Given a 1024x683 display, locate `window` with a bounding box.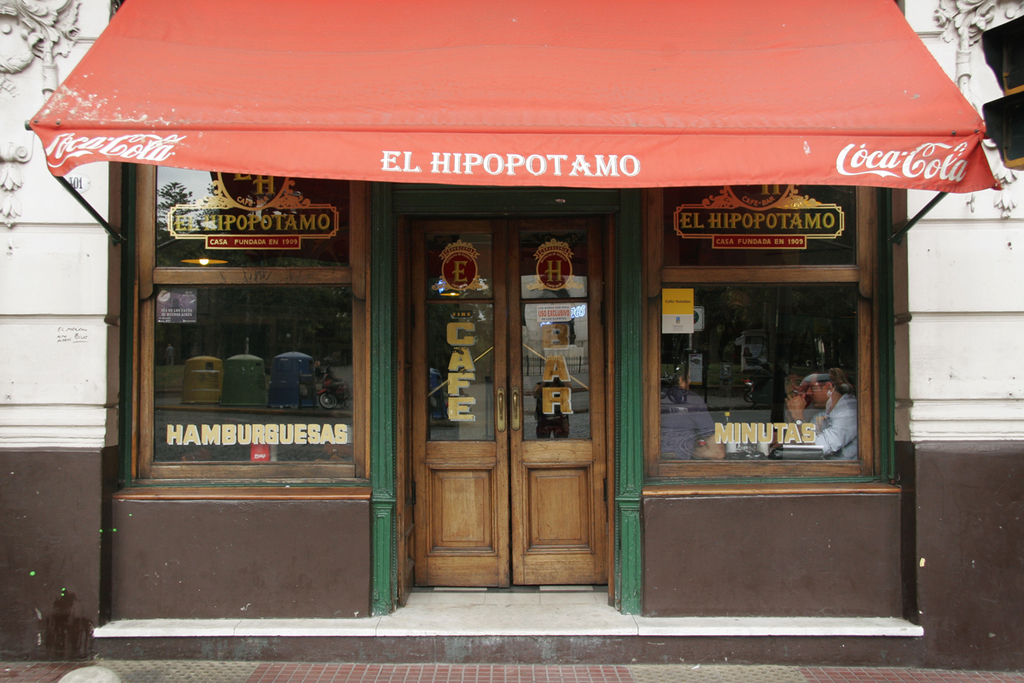
Located: 643:188:896:496.
